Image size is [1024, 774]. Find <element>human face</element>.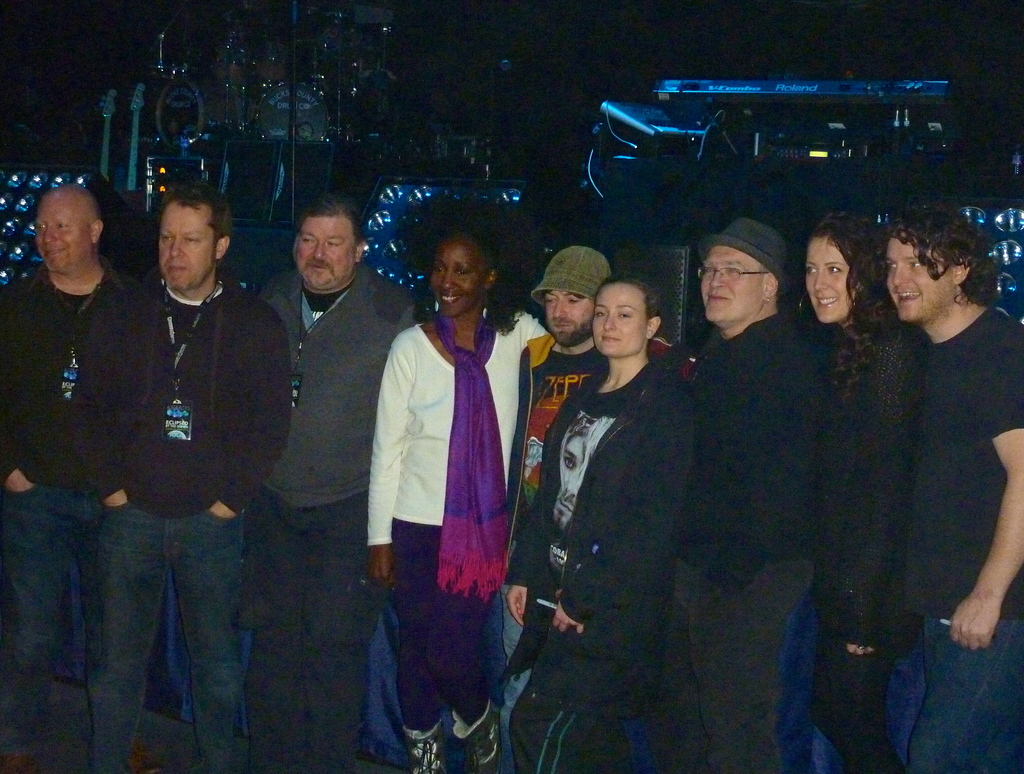
bbox(154, 200, 212, 291).
